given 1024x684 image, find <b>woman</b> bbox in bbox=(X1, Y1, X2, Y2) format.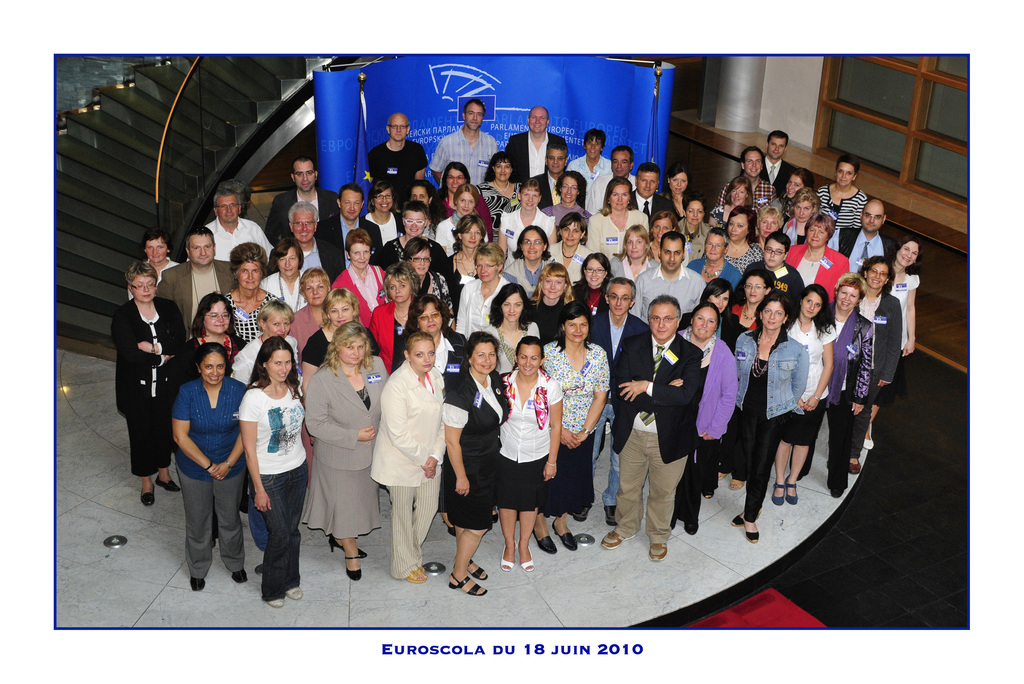
bbox=(766, 166, 812, 209).
